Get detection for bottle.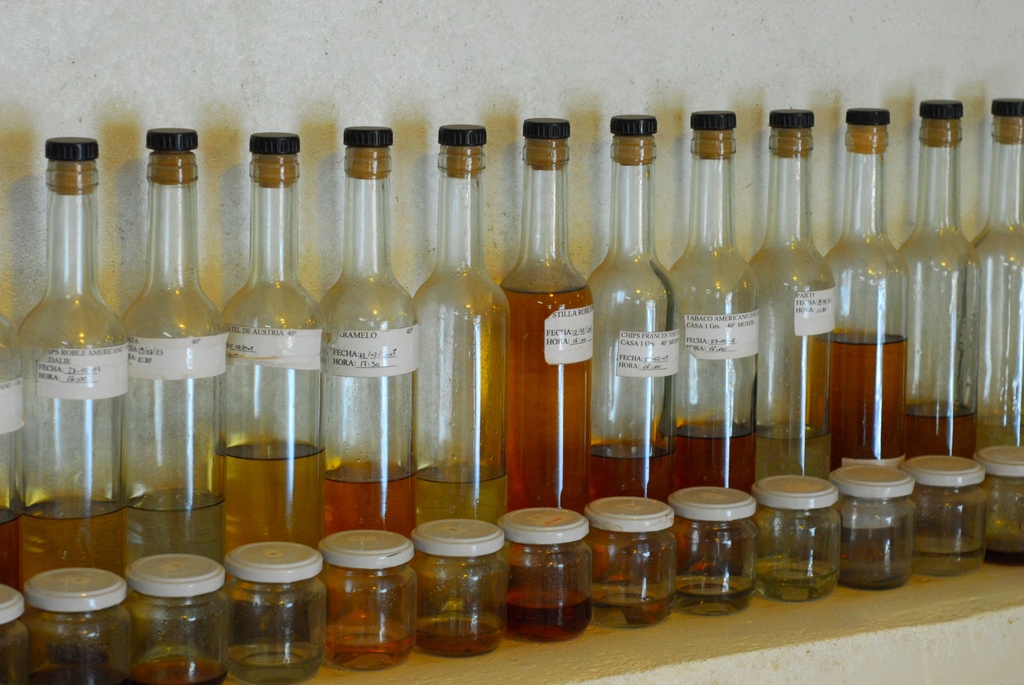
Detection: <region>314, 124, 415, 567</region>.
